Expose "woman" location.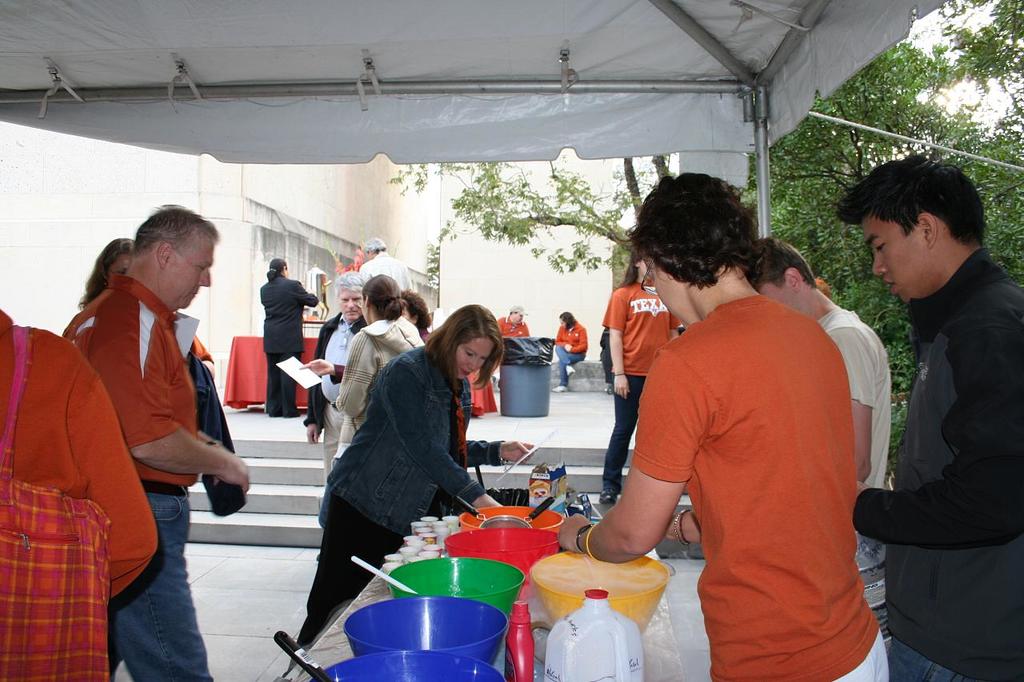
Exposed at (600,249,685,507).
